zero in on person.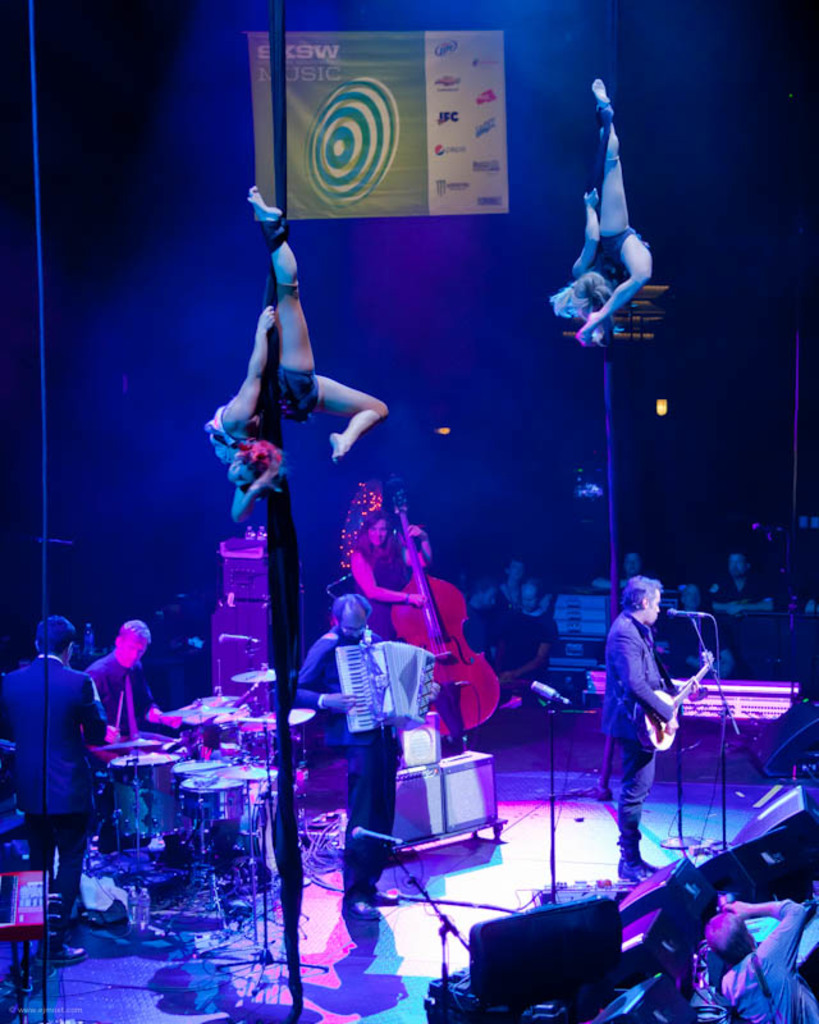
Zeroed in: {"left": 692, "top": 891, "right": 818, "bottom": 1023}.
